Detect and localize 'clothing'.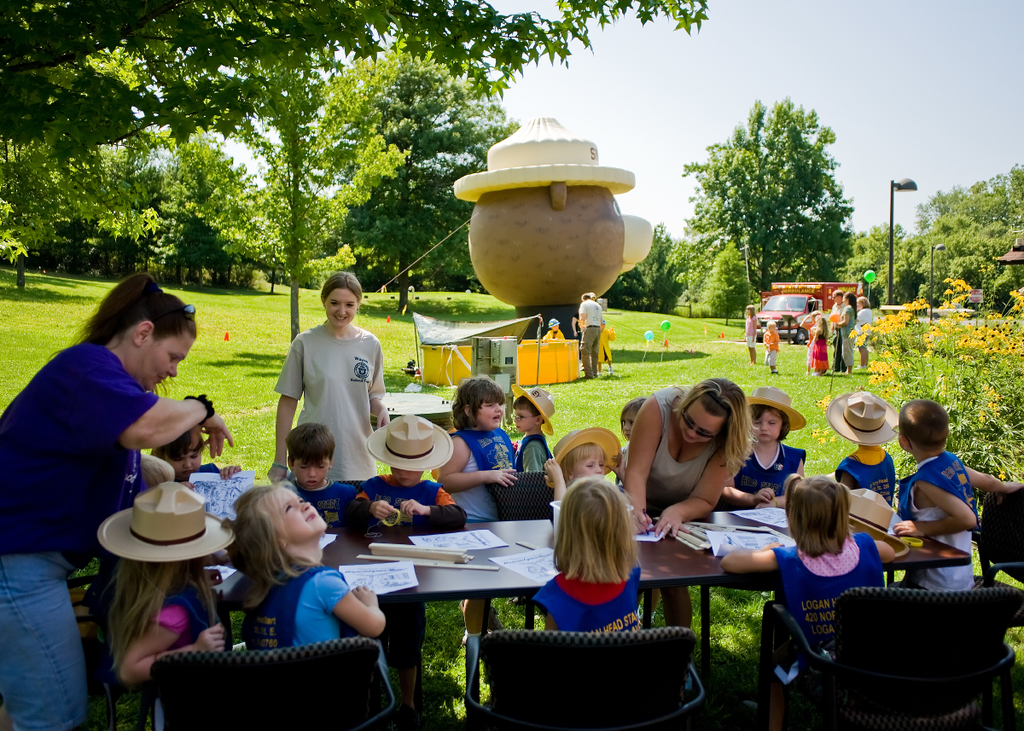
Localized at pyautogui.locateOnScreen(341, 482, 481, 710).
